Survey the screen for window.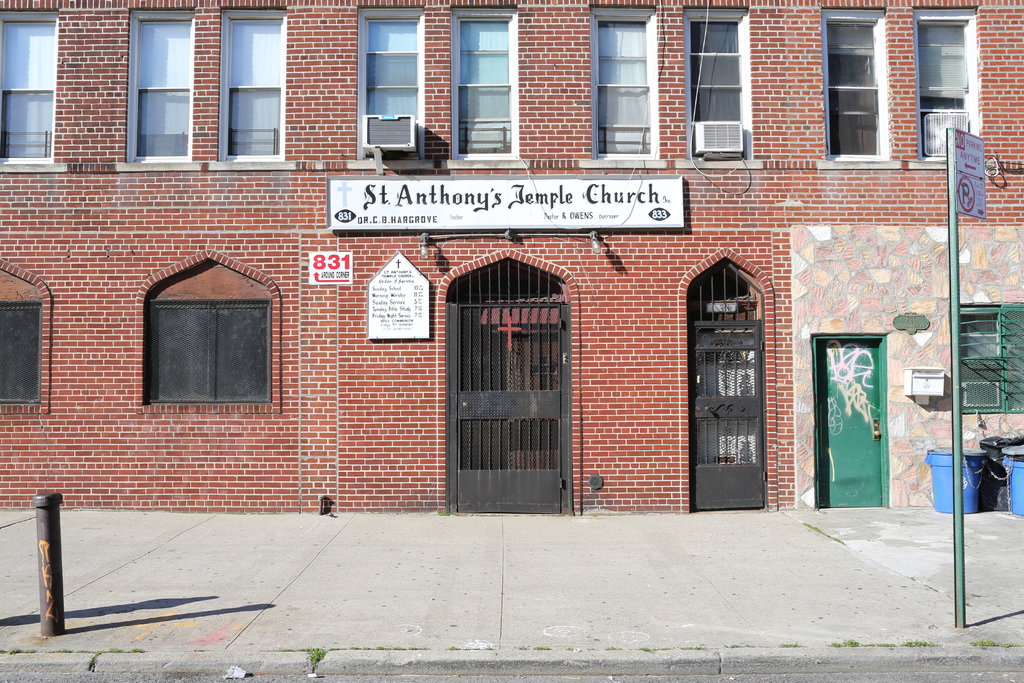
Survey found: crop(958, 299, 1023, 409).
